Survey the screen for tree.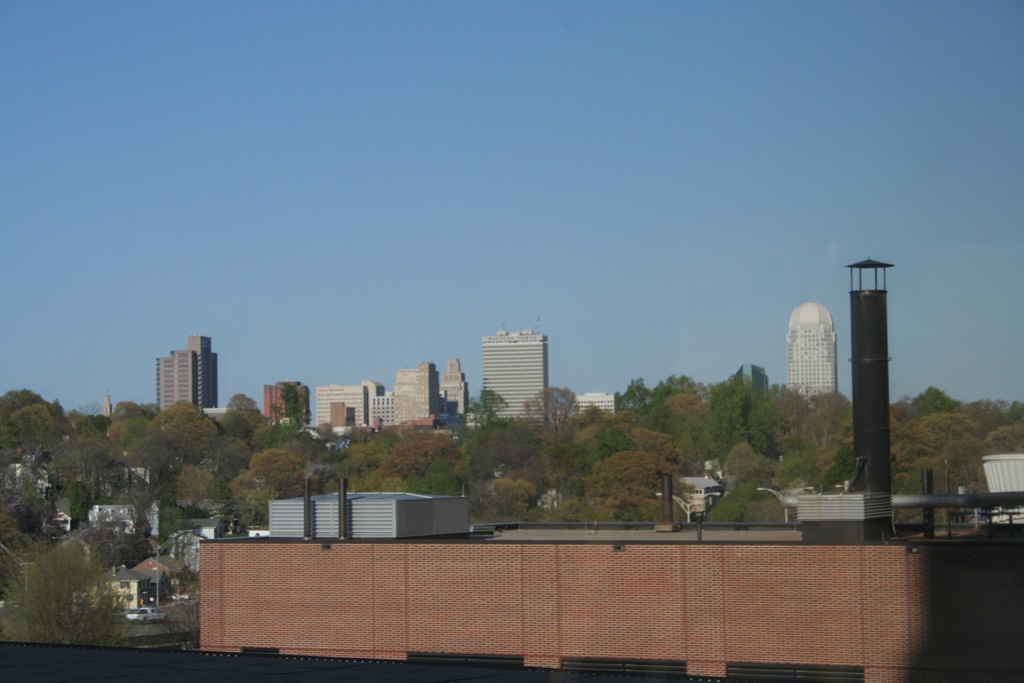
Survey found: 473,418,524,461.
